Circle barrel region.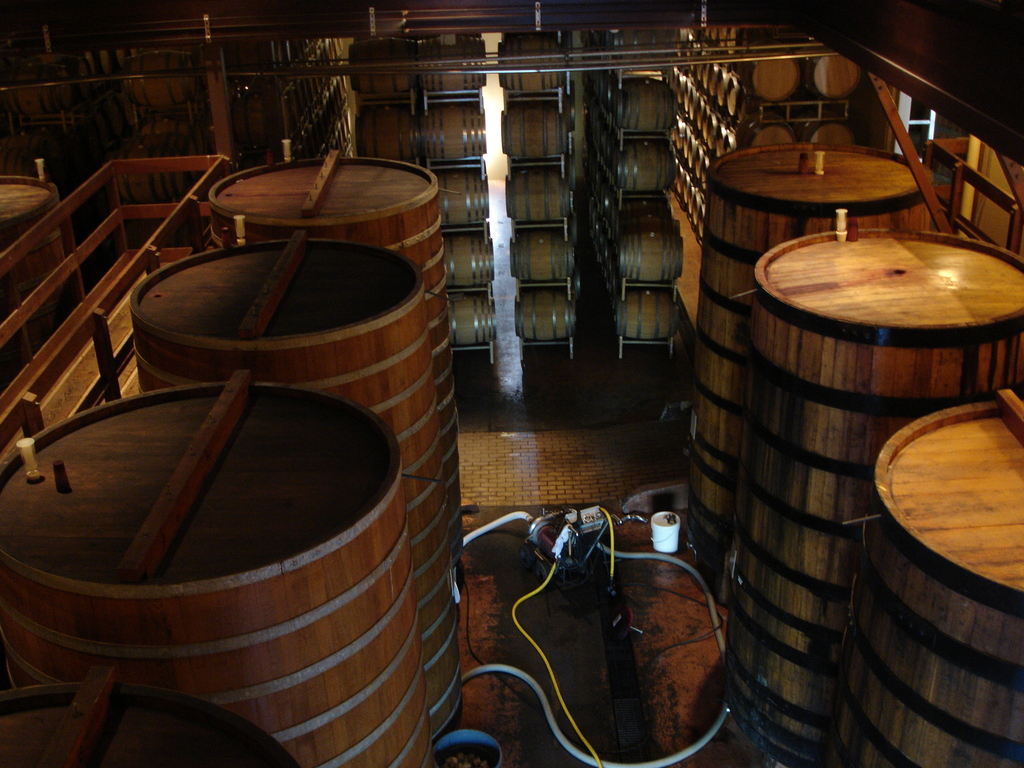
Region: region(0, 372, 428, 767).
